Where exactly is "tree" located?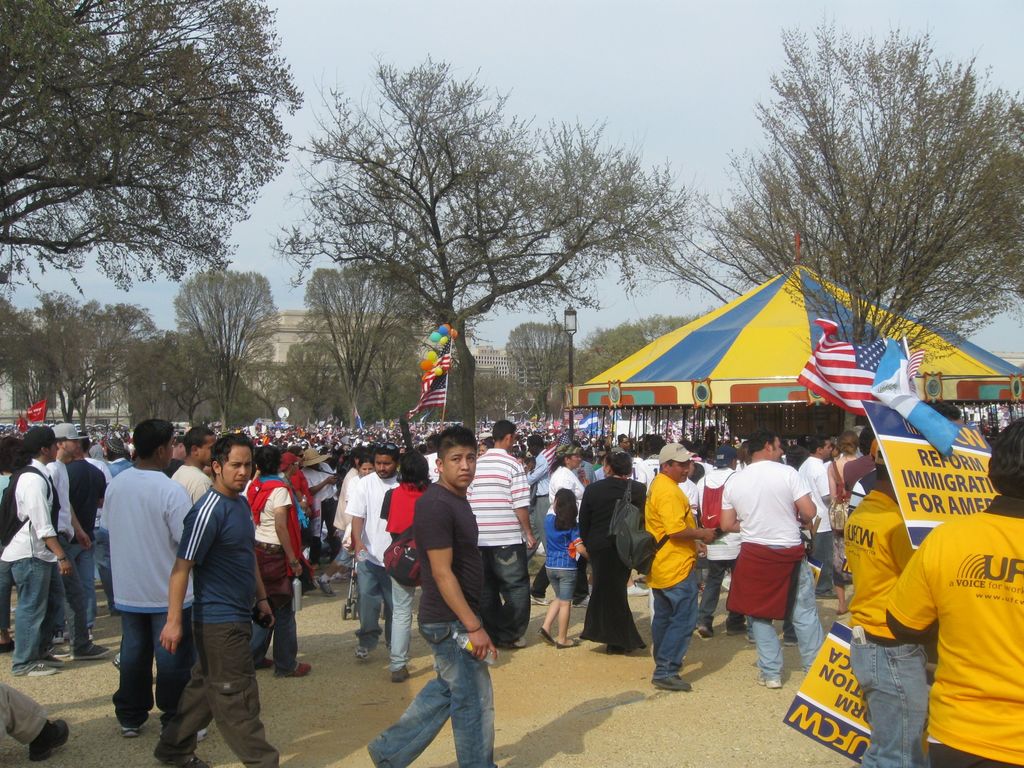
Its bounding box is l=574, t=318, r=685, b=380.
